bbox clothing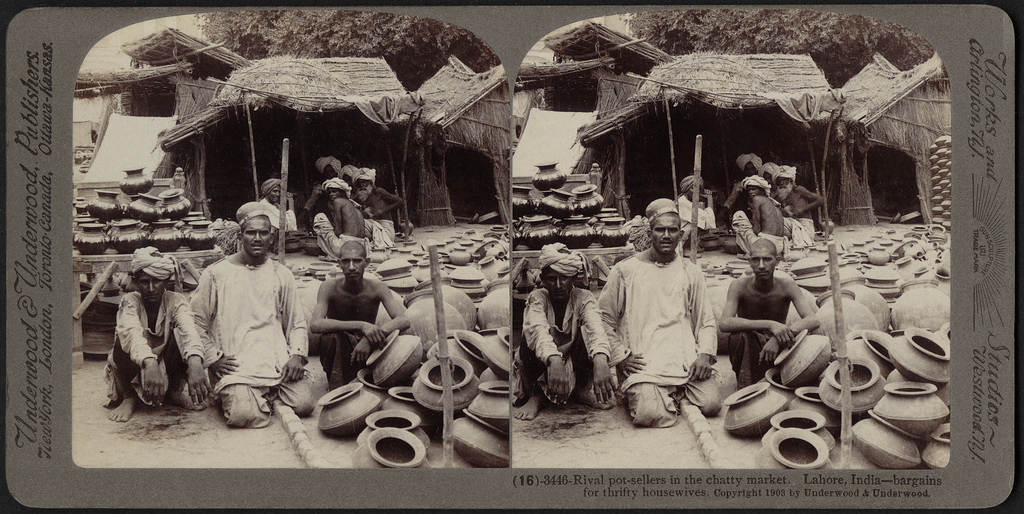
bbox=[312, 213, 369, 260]
